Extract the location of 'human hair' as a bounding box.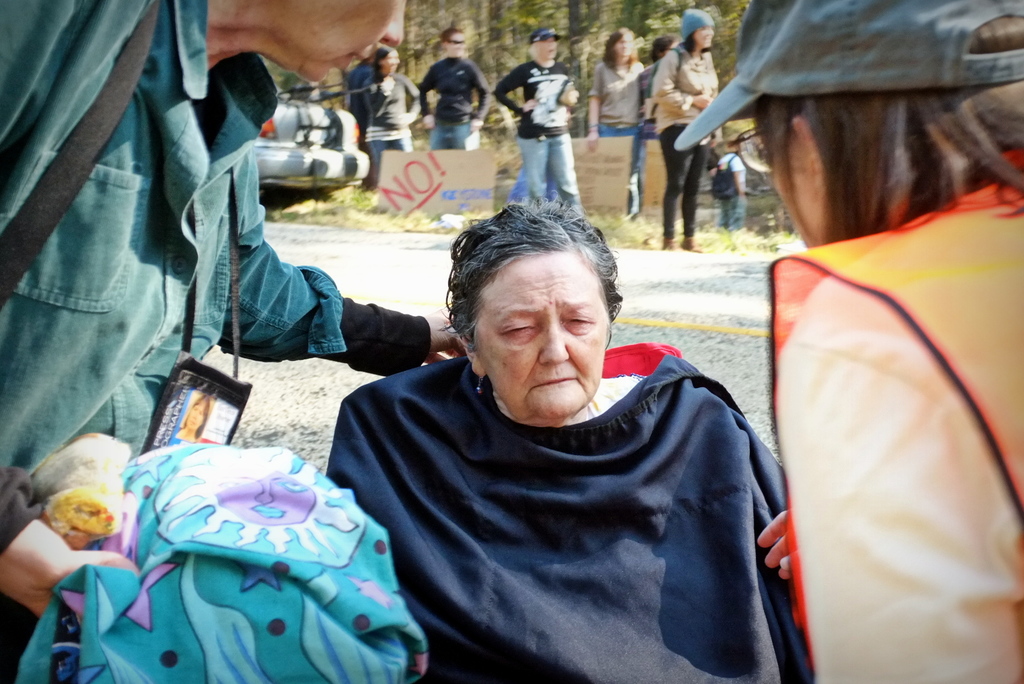
(x1=760, y1=11, x2=1023, y2=243).
